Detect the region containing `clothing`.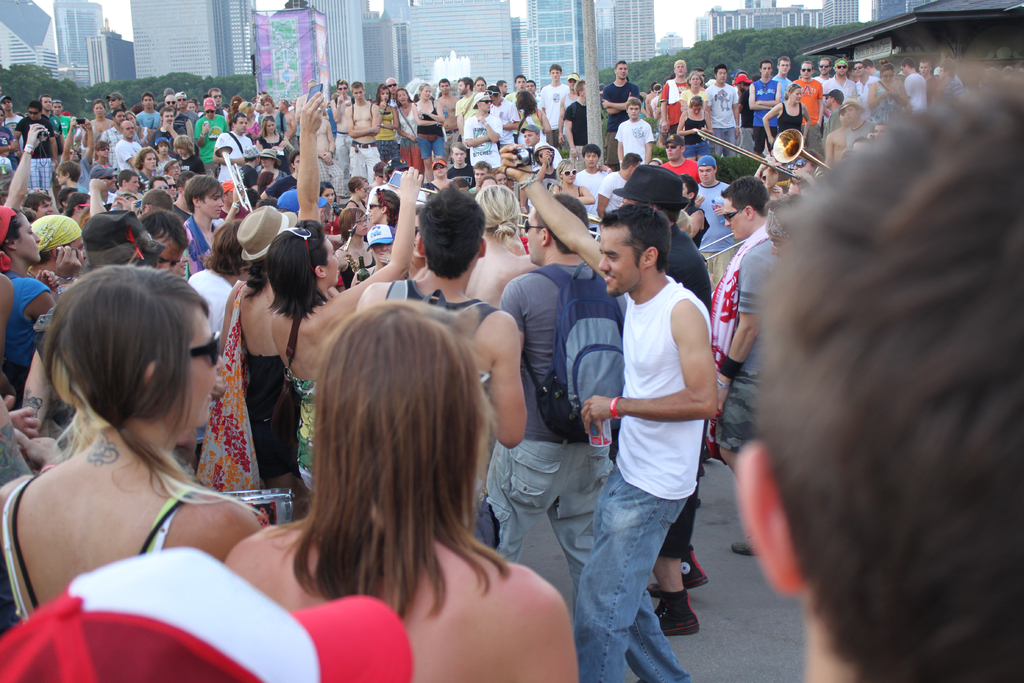
select_region(132, 110, 158, 142).
